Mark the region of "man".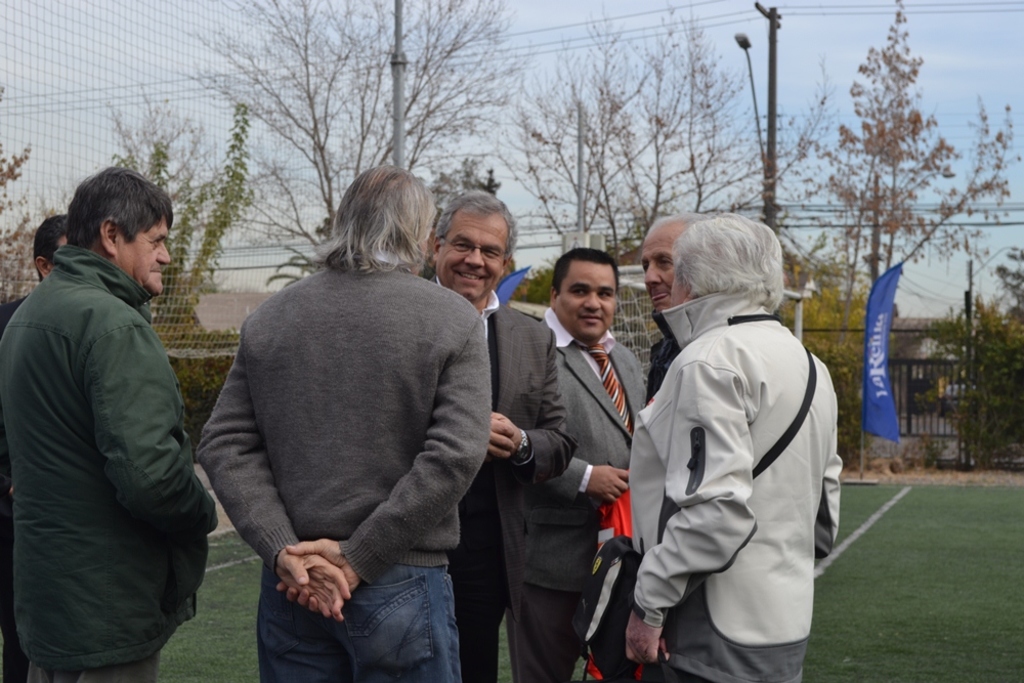
Region: bbox=(640, 211, 707, 397).
